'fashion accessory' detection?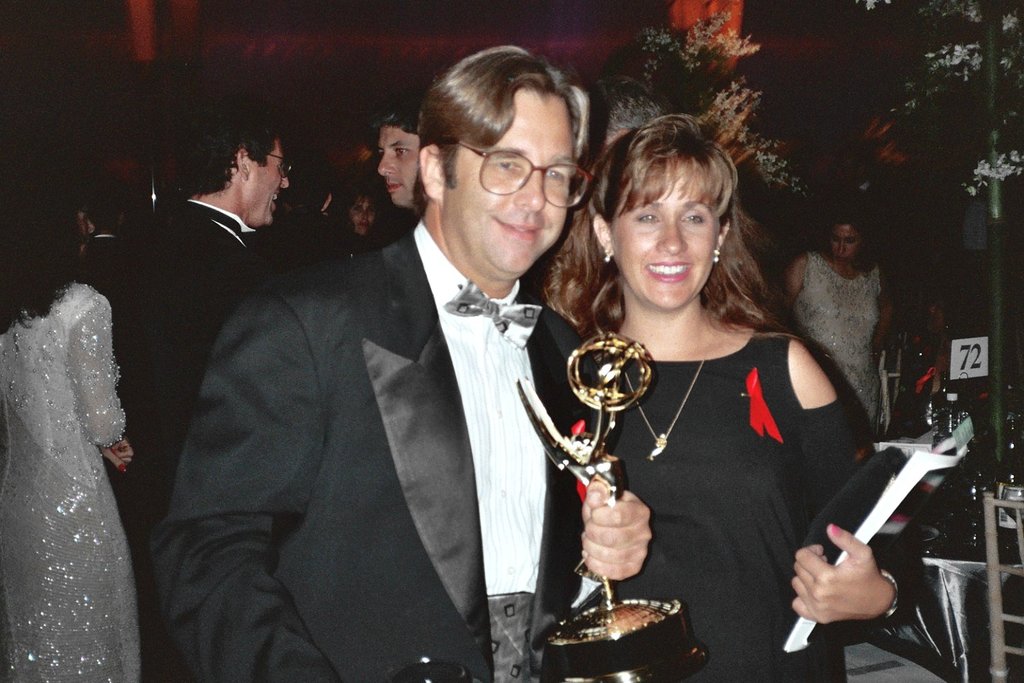
x1=717, y1=251, x2=718, y2=263
